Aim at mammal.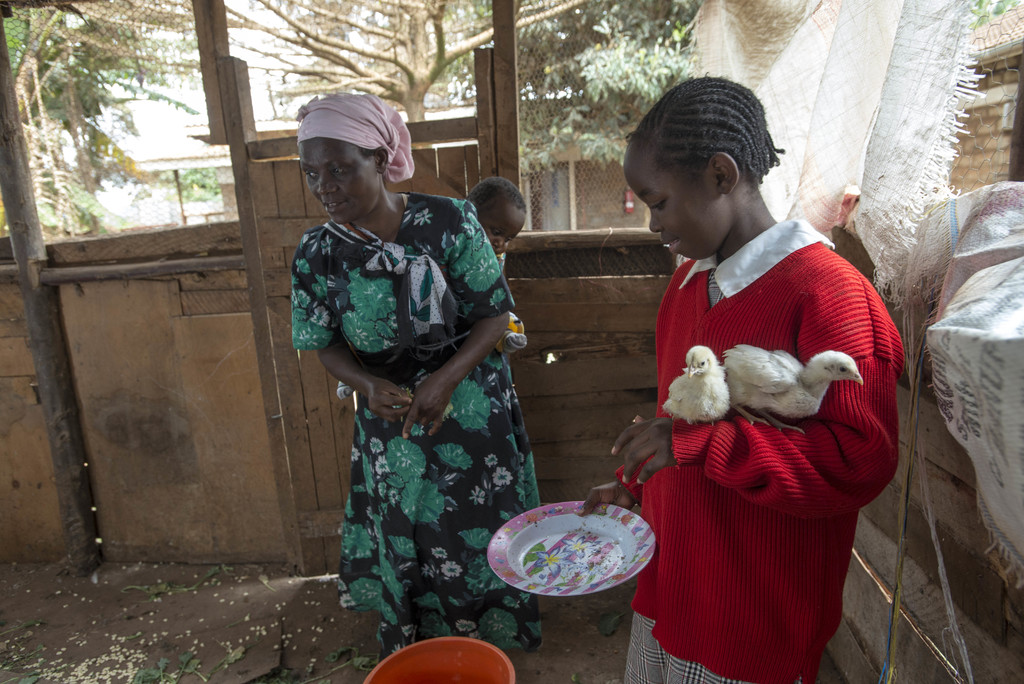
Aimed at bbox(605, 122, 911, 646).
